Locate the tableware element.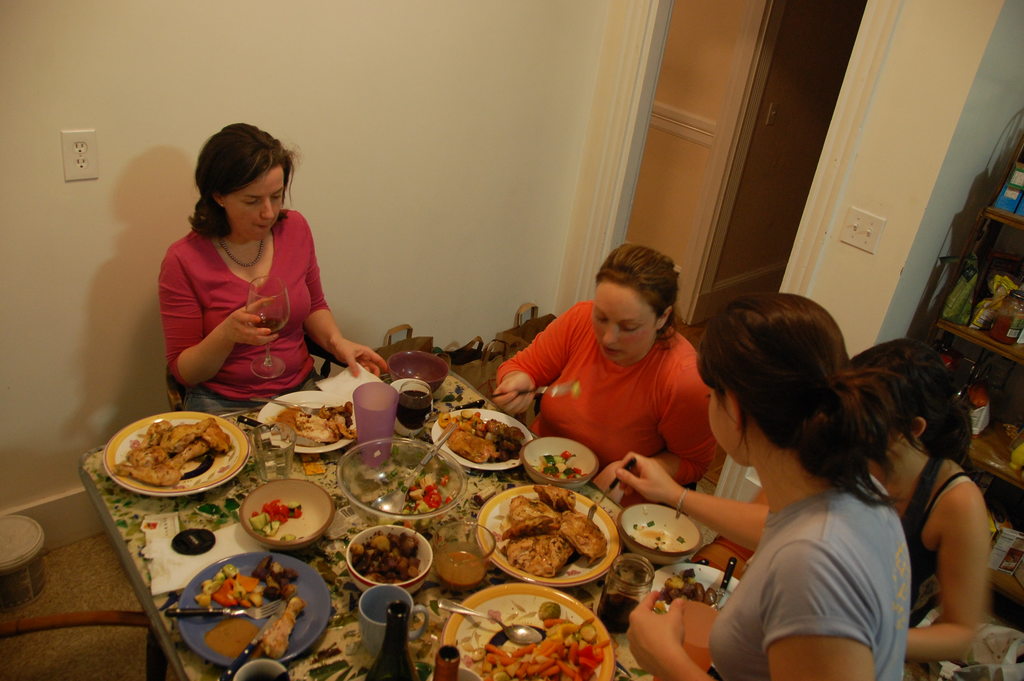
Element bbox: bbox=(105, 404, 250, 498).
